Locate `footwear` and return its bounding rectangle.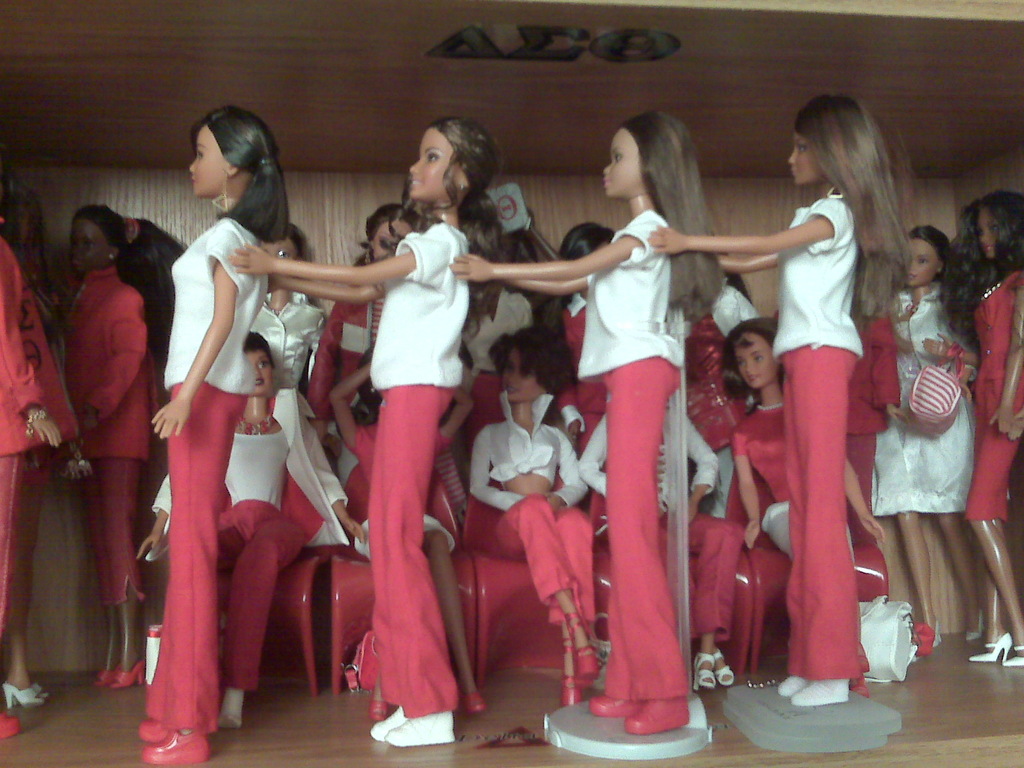
(111,652,149,694).
